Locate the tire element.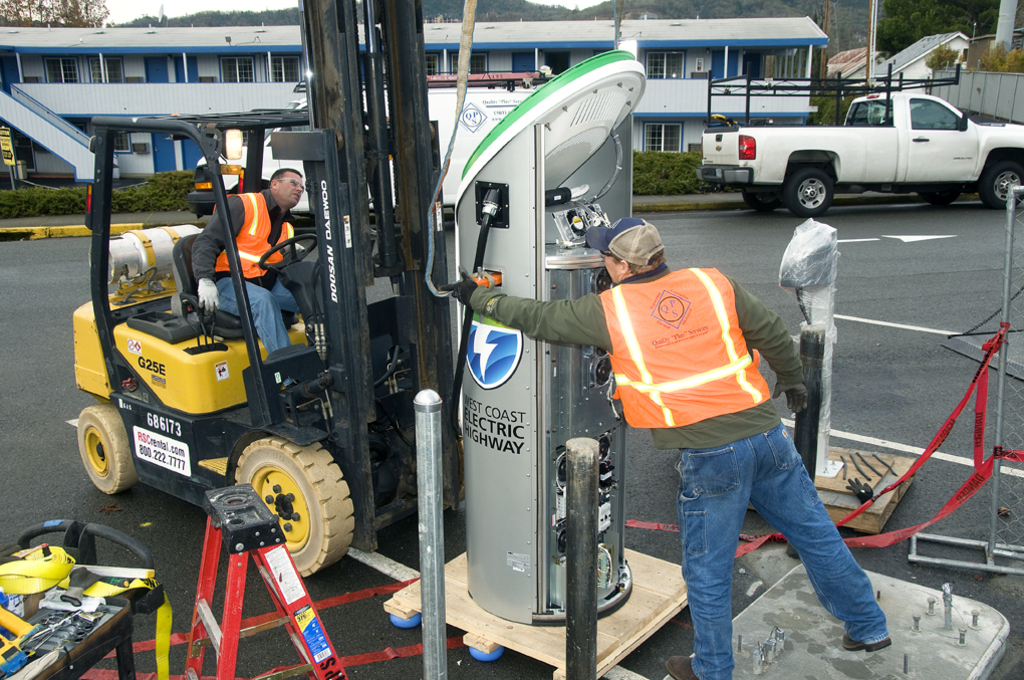
Element bbox: 73 403 146 497.
